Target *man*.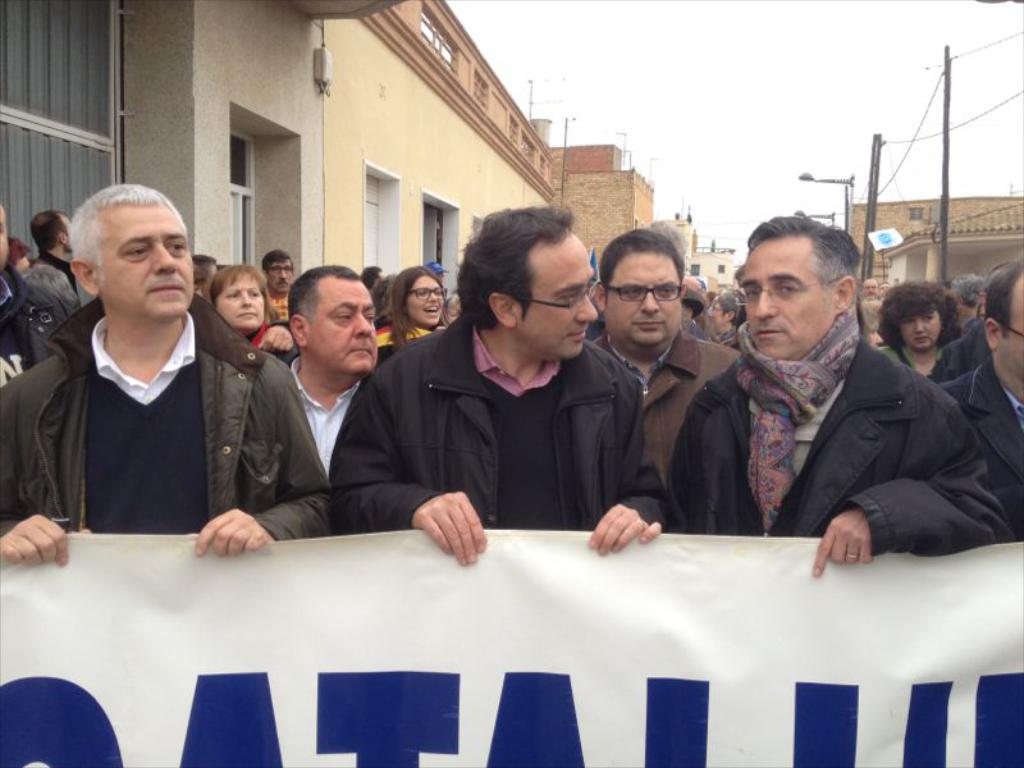
Target region: (left=278, top=260, right=388, bottom=470).
